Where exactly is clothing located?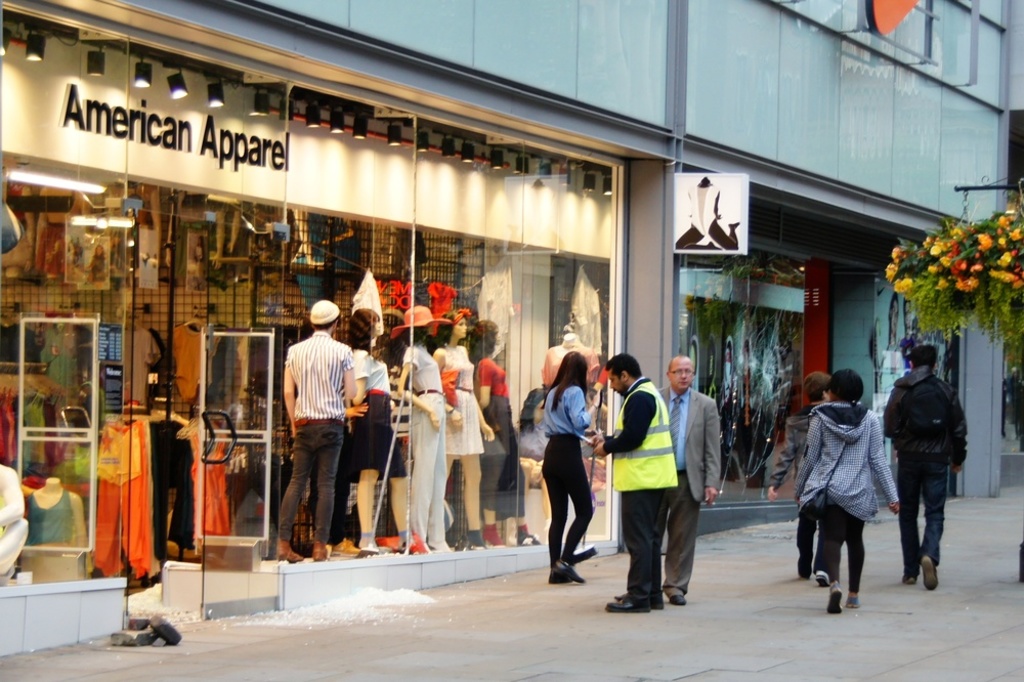
Its bounding box is locate(125, 327, 167, 409).
